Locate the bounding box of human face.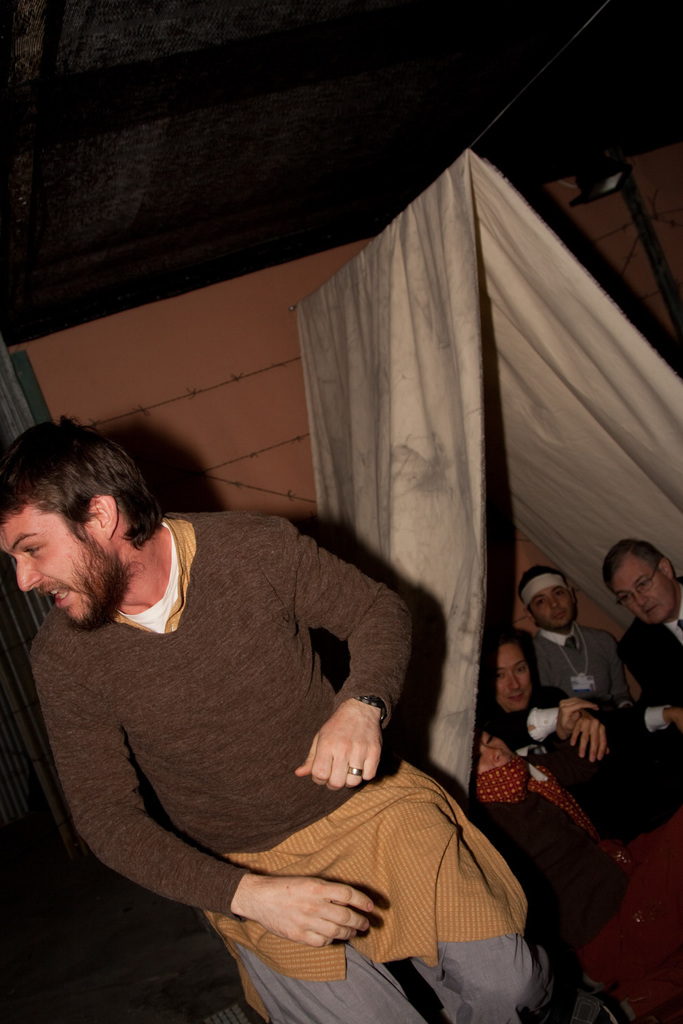
Bounding box: 0 502 124 628.
